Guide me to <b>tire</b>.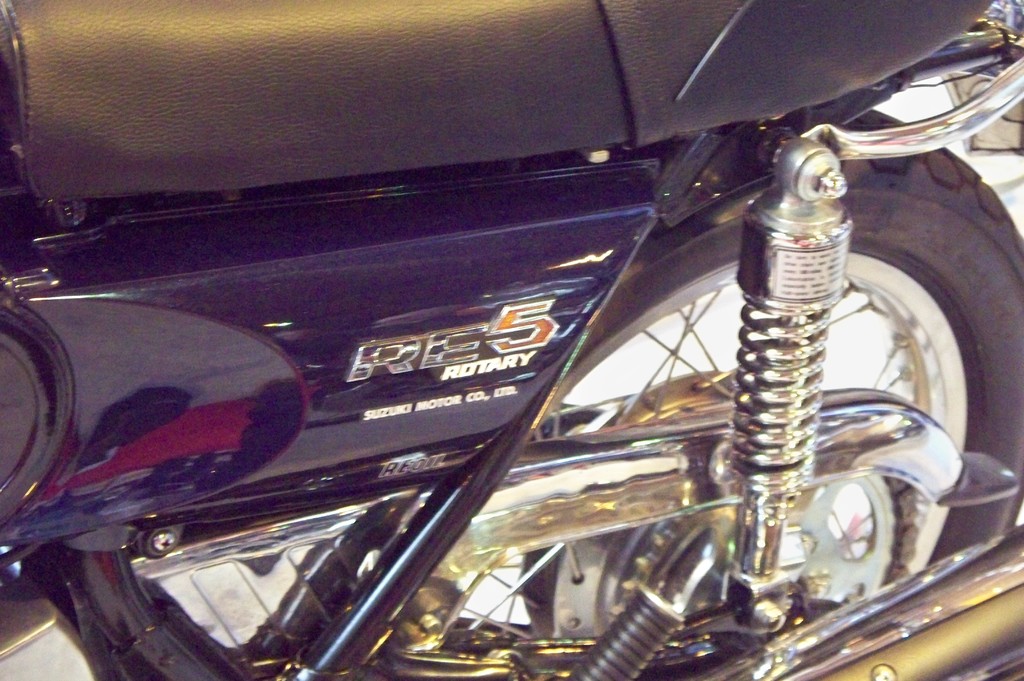
Guidance: 159:111:1023:680.
